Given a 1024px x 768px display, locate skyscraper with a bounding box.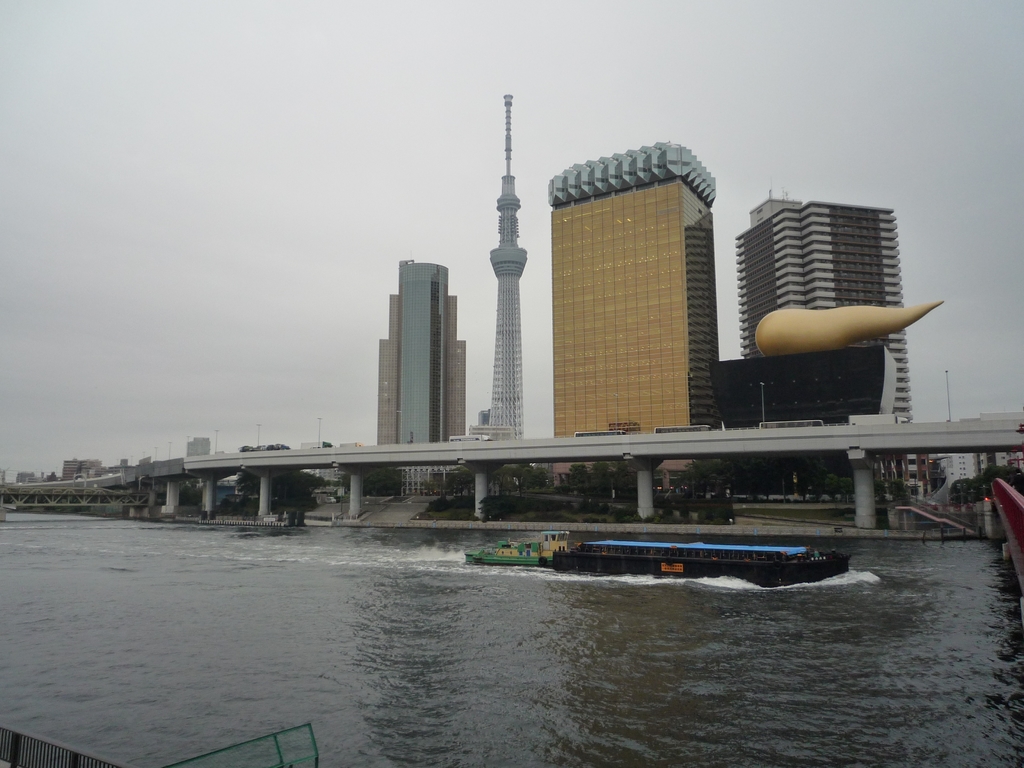
Located: {"x1": 365, "y1": 254, "x2": 483, "y2": 470}.
